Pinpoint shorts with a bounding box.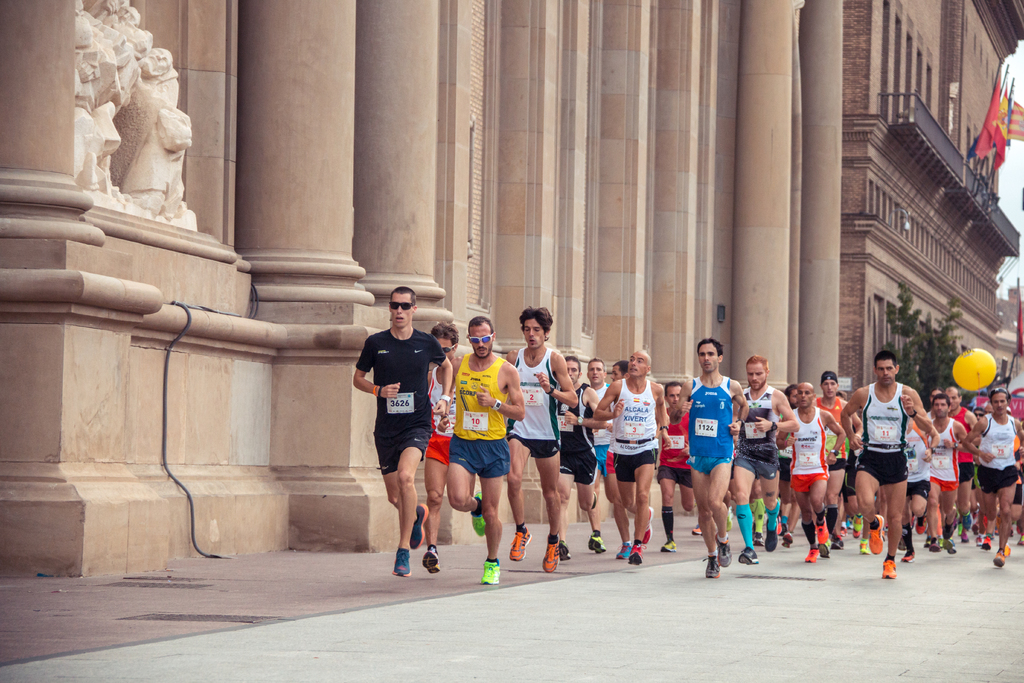
934:473:955:491.
